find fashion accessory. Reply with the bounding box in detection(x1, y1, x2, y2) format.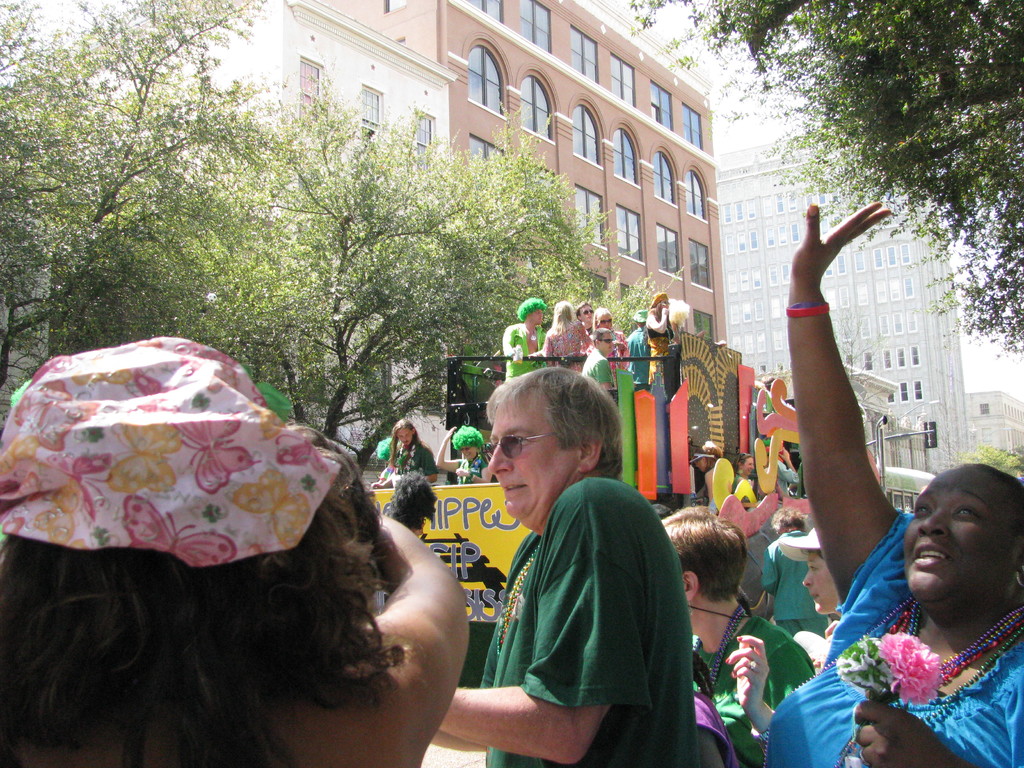
detection(1014, 564, 1023, 591).
